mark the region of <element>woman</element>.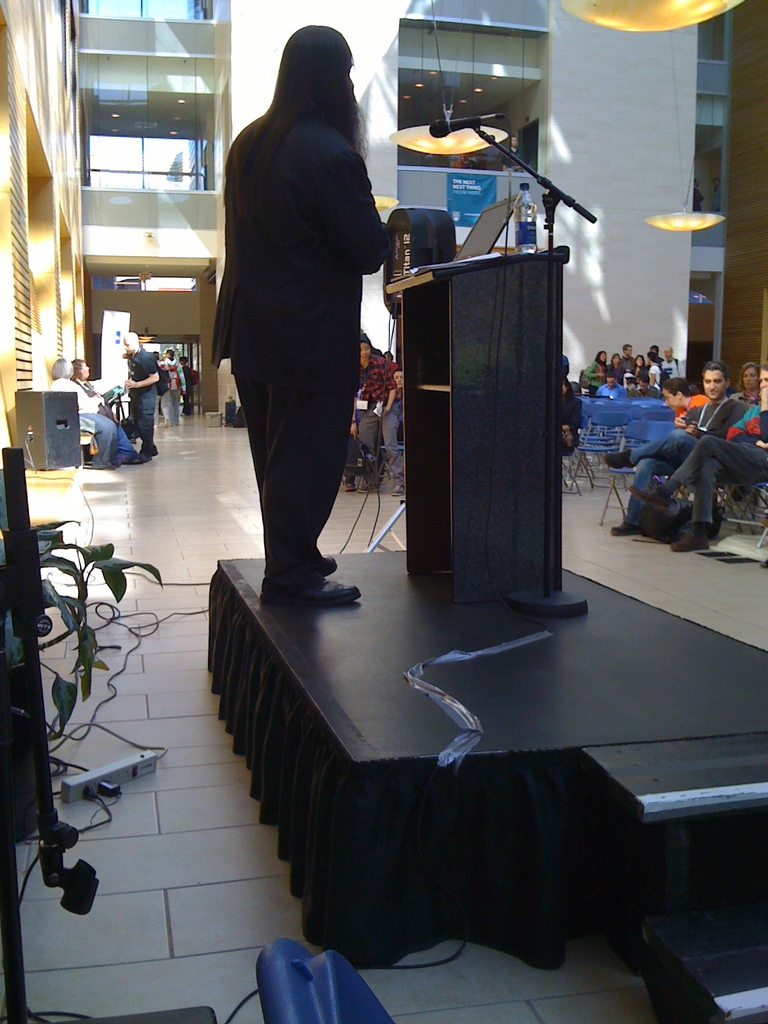
Region: [737,357,765,401].
